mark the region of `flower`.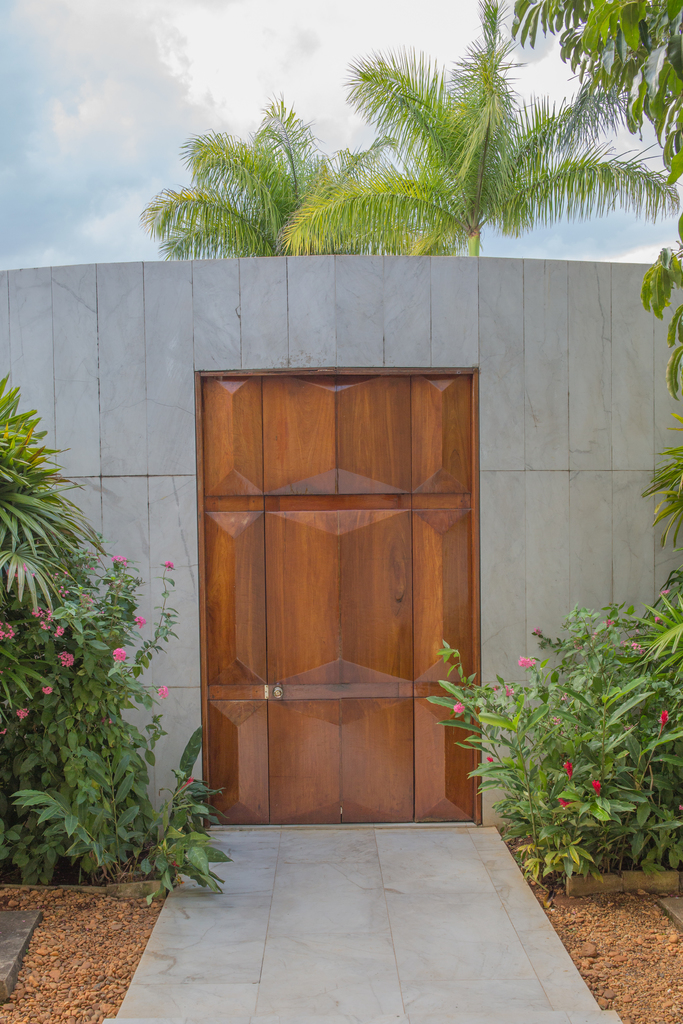
Region: bbox(159, 559, 176, 573).
